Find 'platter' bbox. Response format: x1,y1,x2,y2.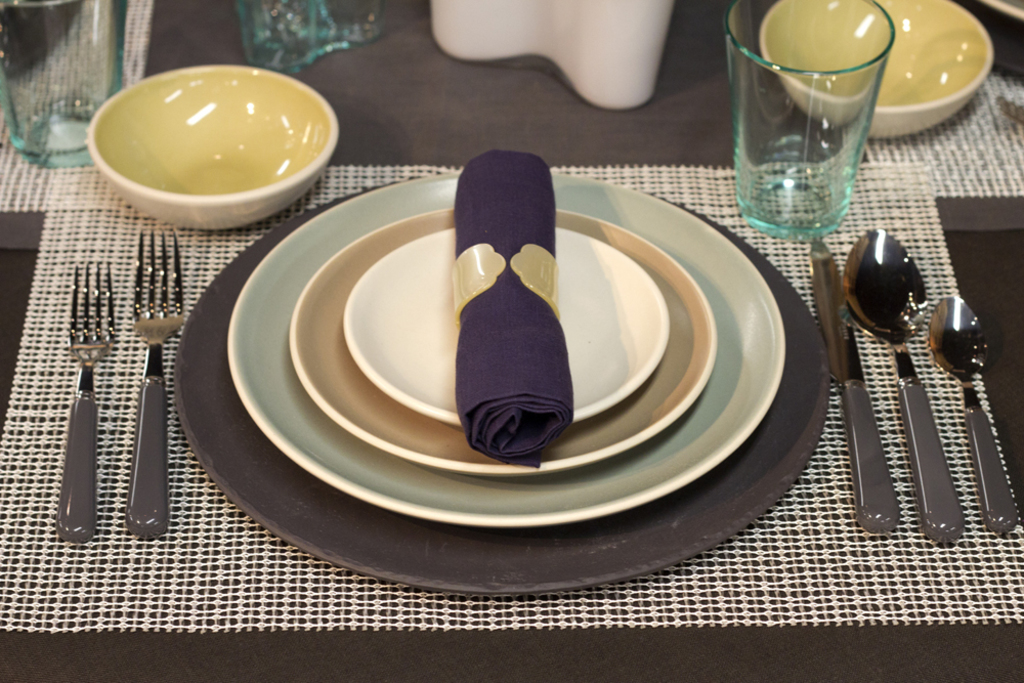
173,184,828,597.
